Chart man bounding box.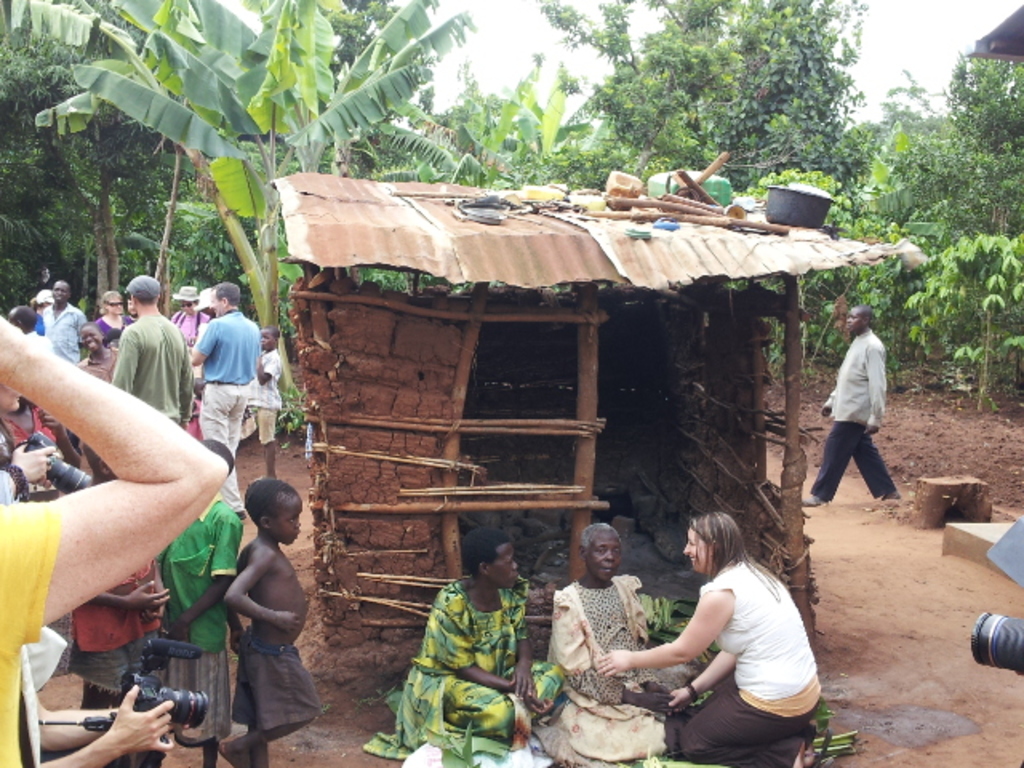
Charted: box(38, 282, 91, 368).
